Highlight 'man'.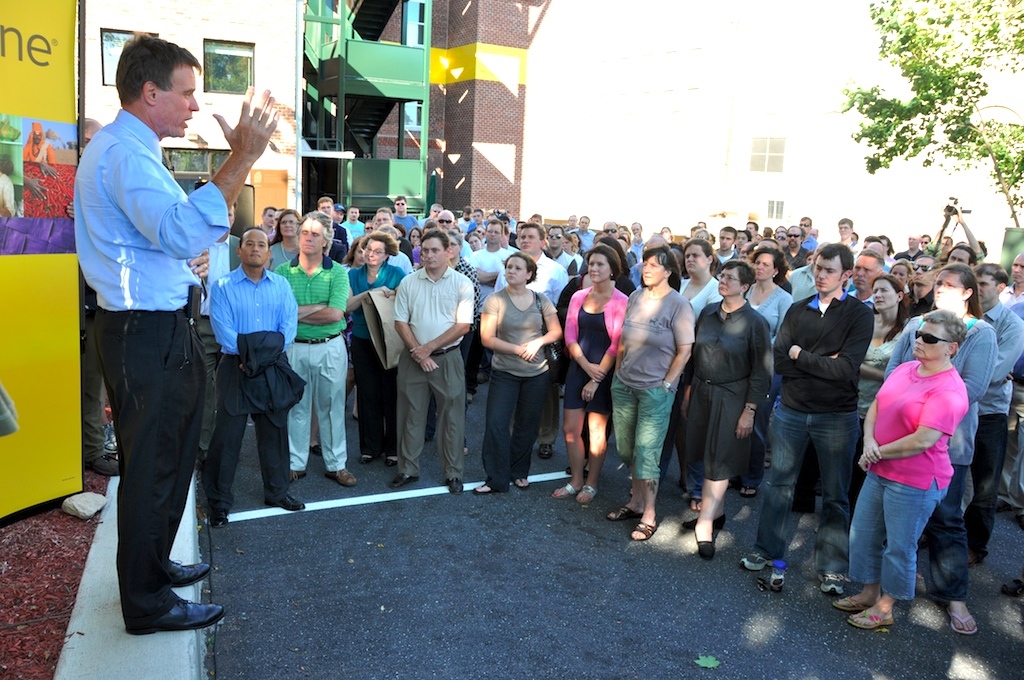
Highlighted region: pyautogui.locateOnScreen(574, 215, 597, 248).
